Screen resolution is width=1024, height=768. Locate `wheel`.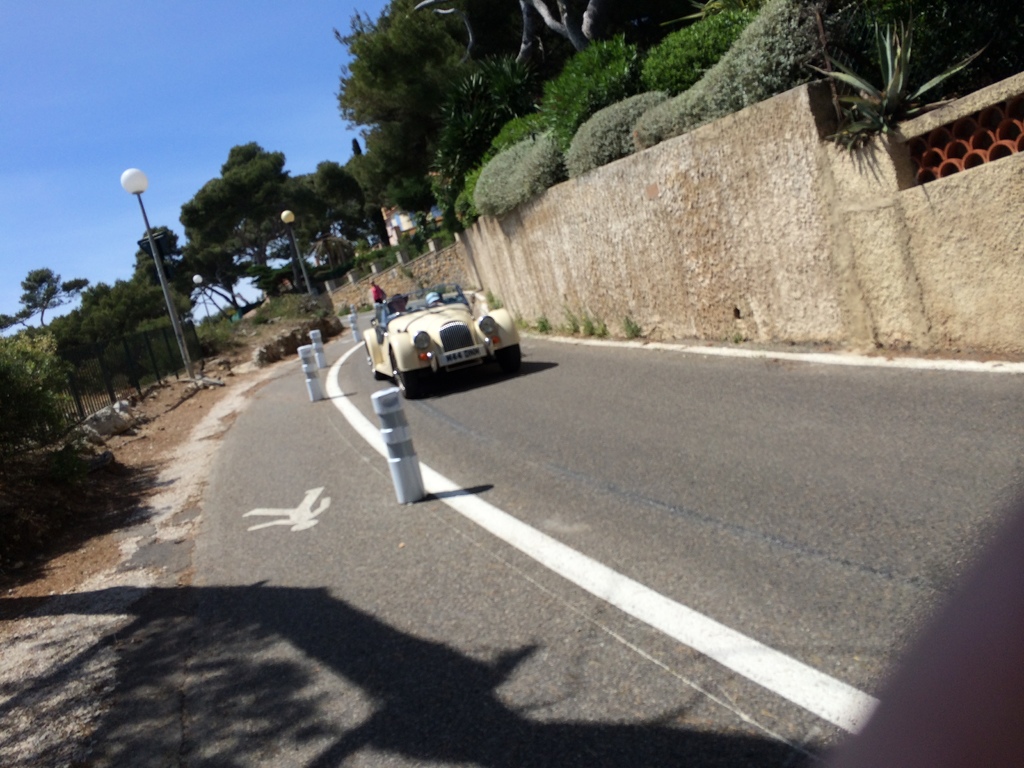
{"left": 367, "top": 346, "right": 383, "bottom": 379}.
